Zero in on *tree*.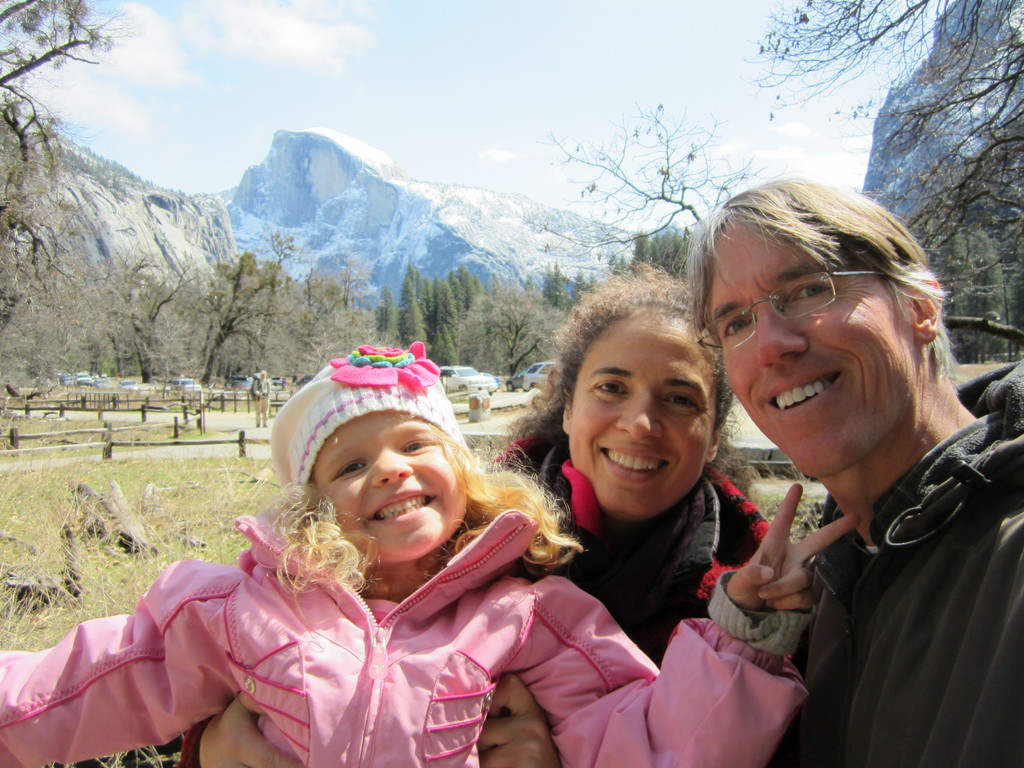
Zeroed in: Rect(541, 99, 783, 234).
